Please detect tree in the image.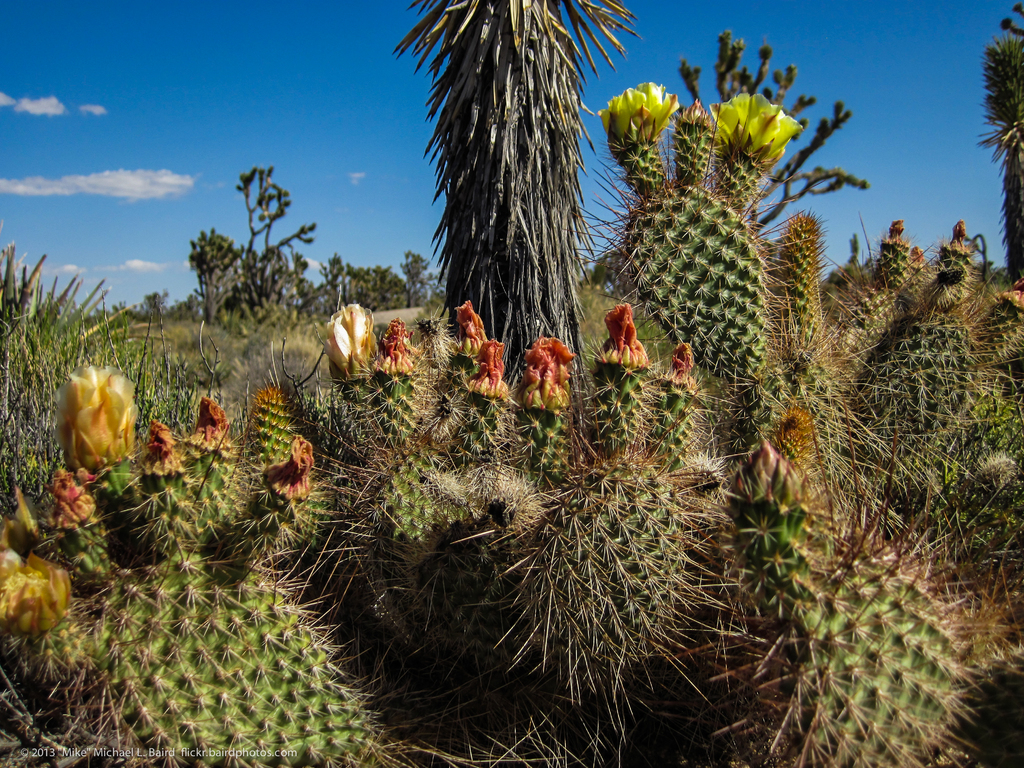
l=980, t=29, r=1023, b=298.
